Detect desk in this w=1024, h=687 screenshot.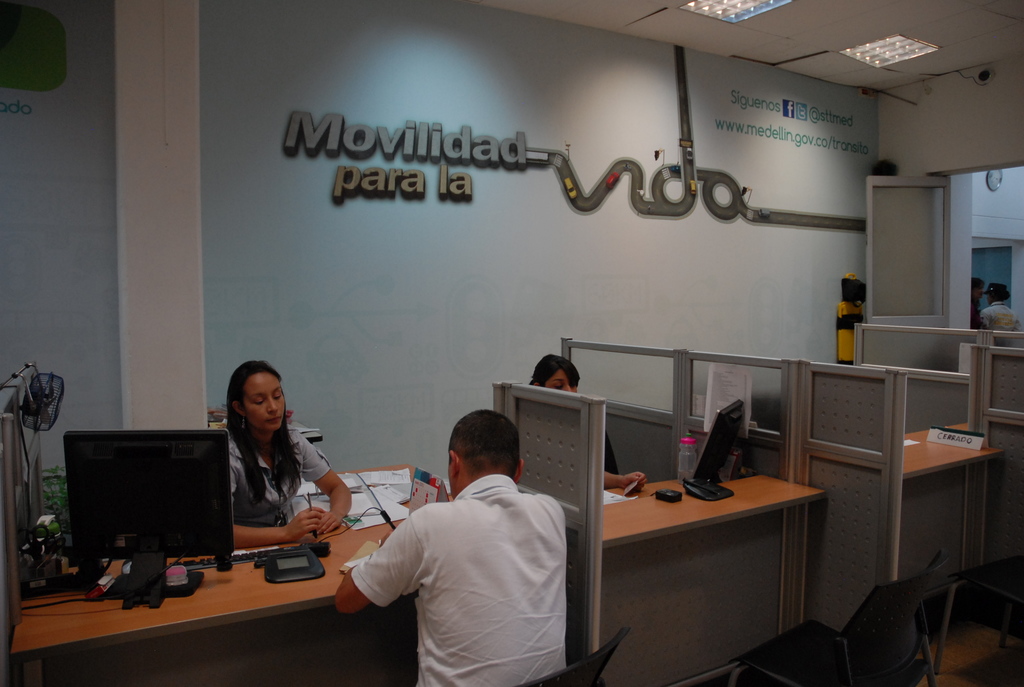
Detection: pyautogui.locateOnScreen(6, 463, 547, 686).
